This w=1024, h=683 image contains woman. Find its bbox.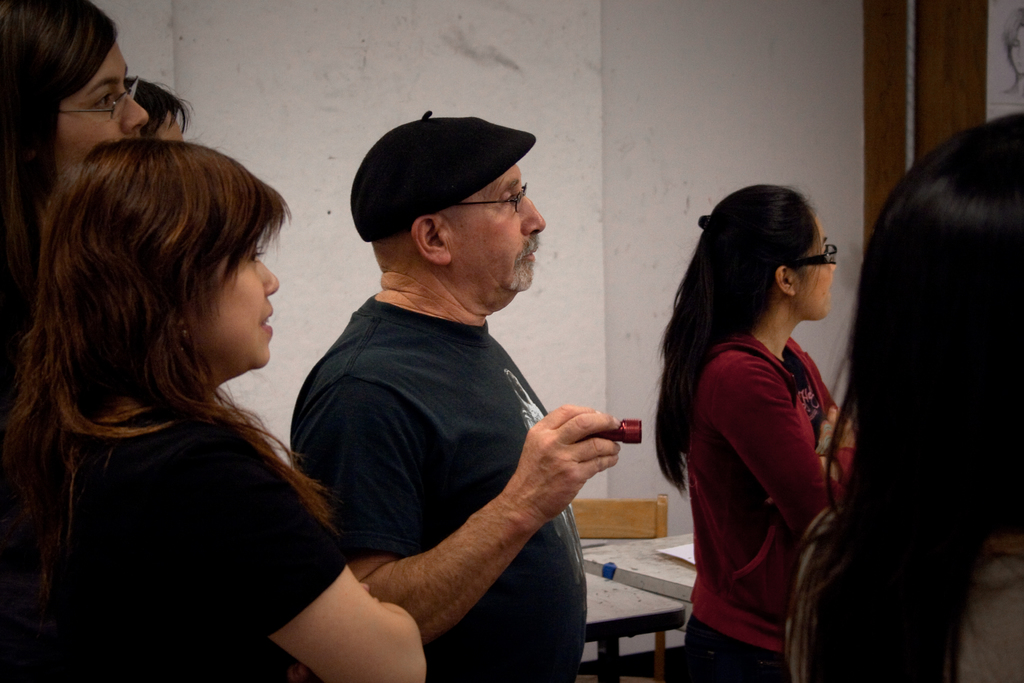
x1=0 y1=131 x2=430 y2=682.
